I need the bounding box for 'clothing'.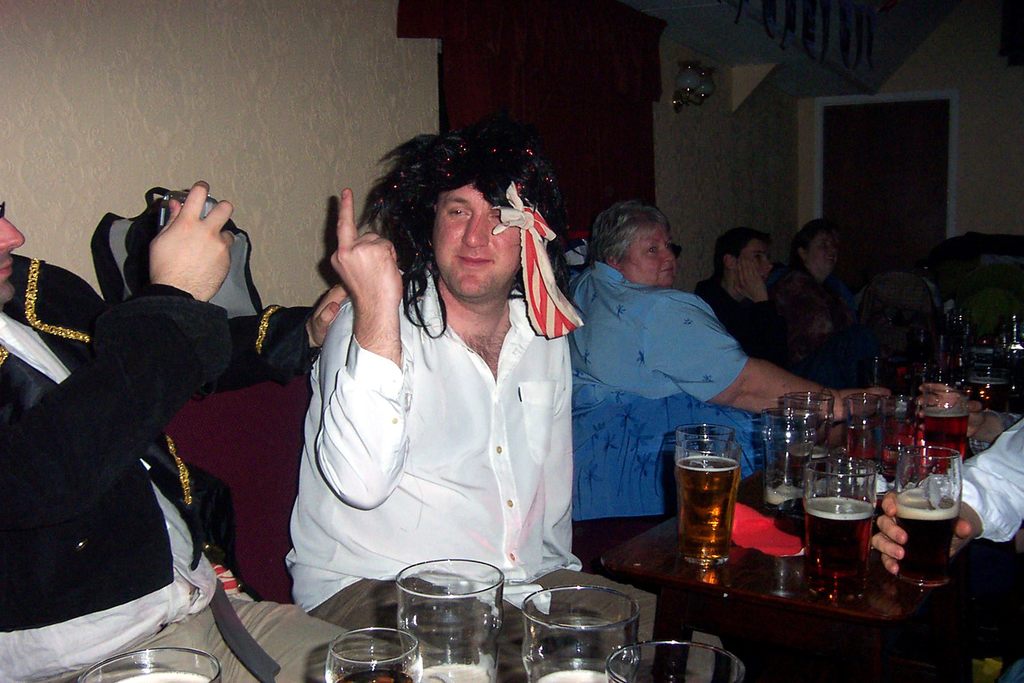
Here it is: crop(0, 249, 420, 682).
